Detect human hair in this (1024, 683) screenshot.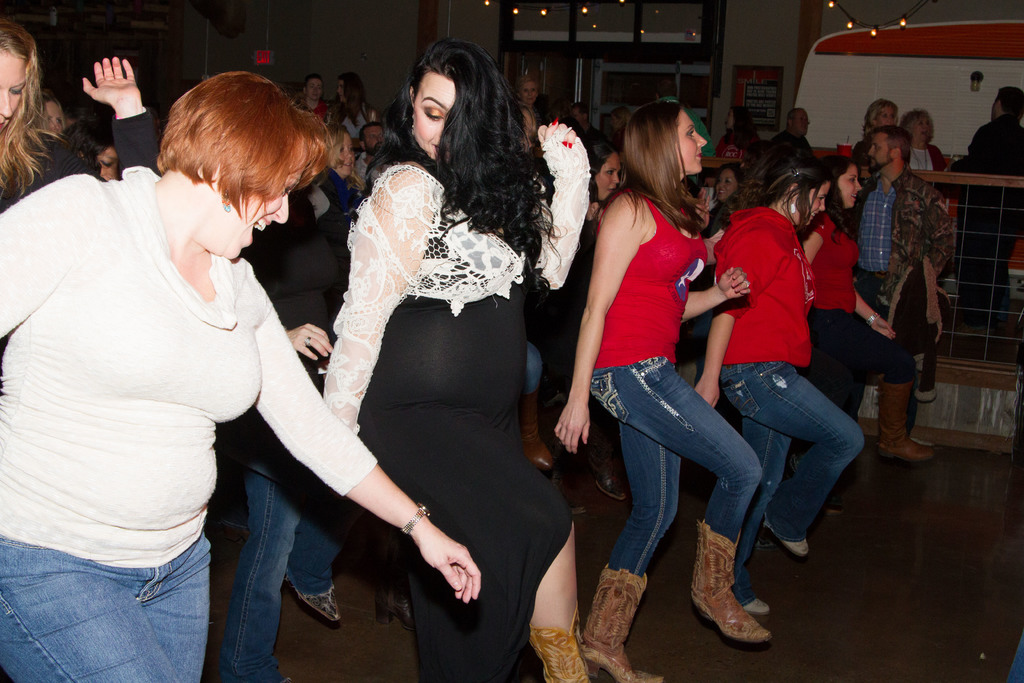
Detection: rect(724, 104, 766, 152).
